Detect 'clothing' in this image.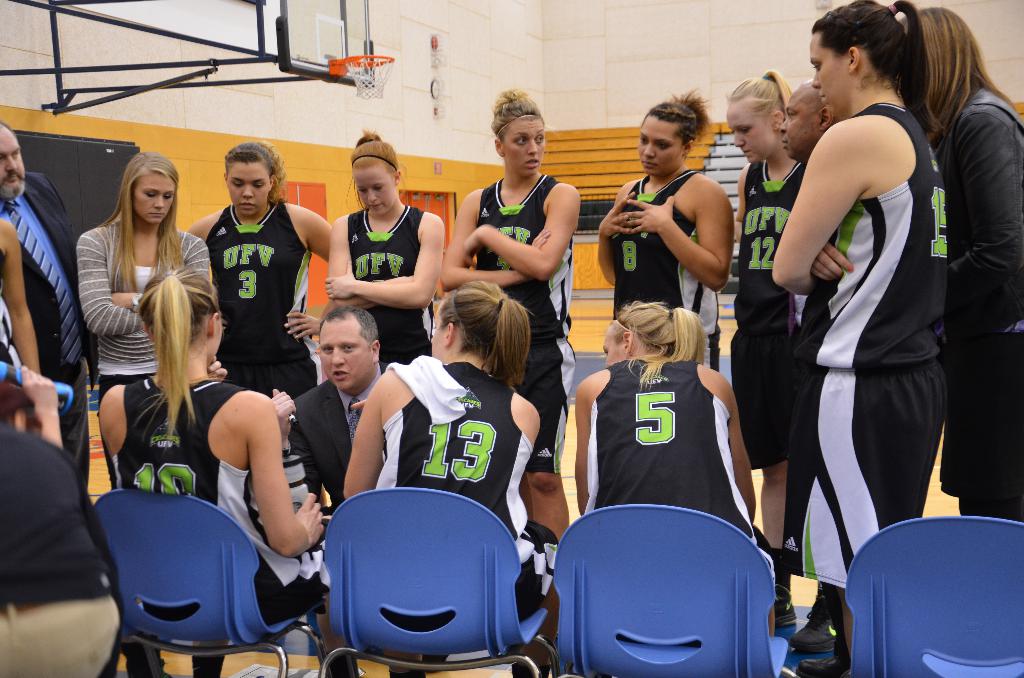
Detection: bbox=(284, 373, 381, 557).
